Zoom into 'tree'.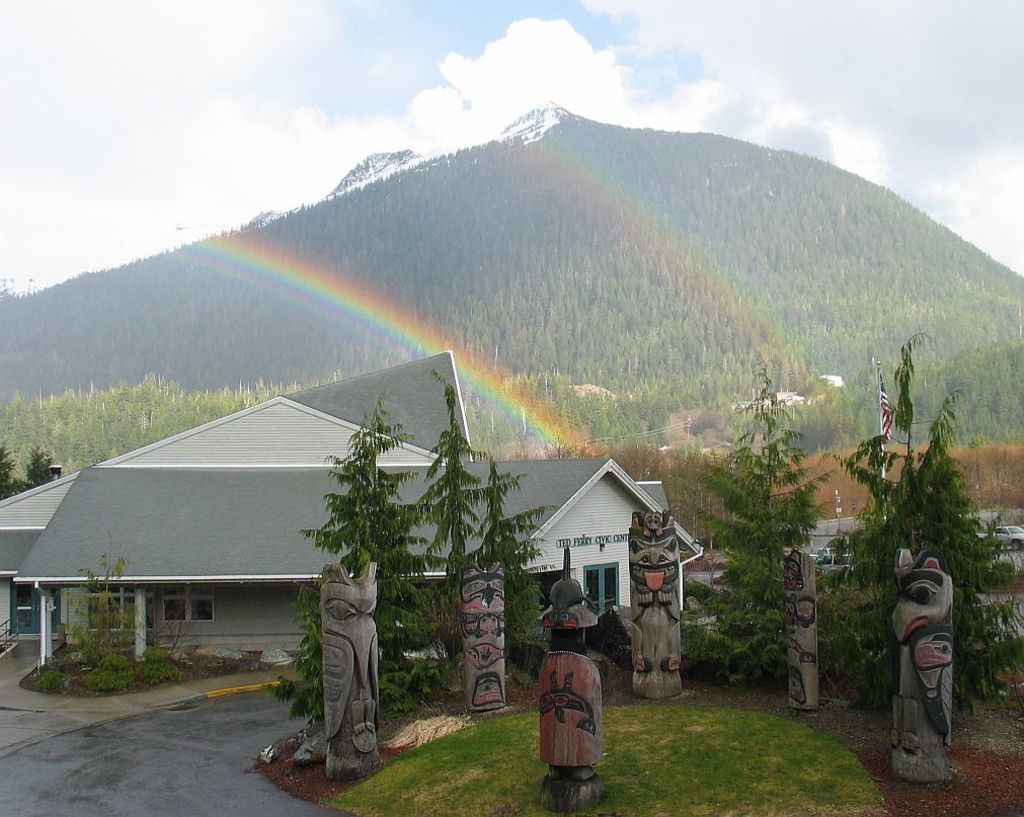
Zoom target: left=710, top=359, right=852, bottom=690.
